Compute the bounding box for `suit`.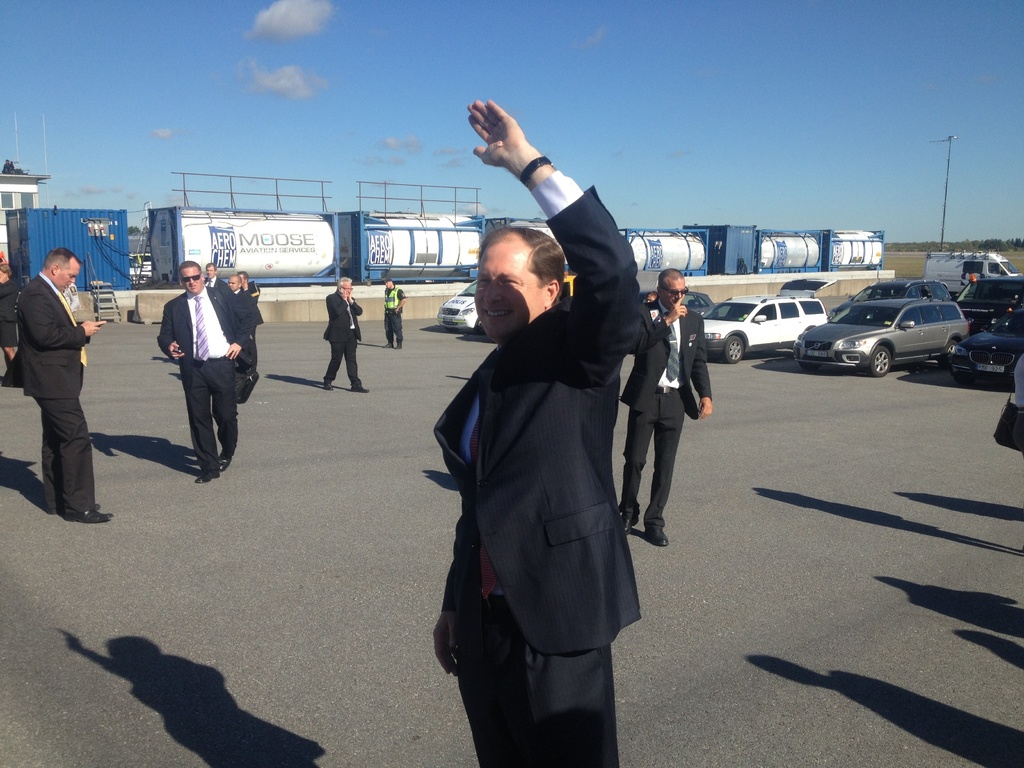
[437, 170, 643, 766].
